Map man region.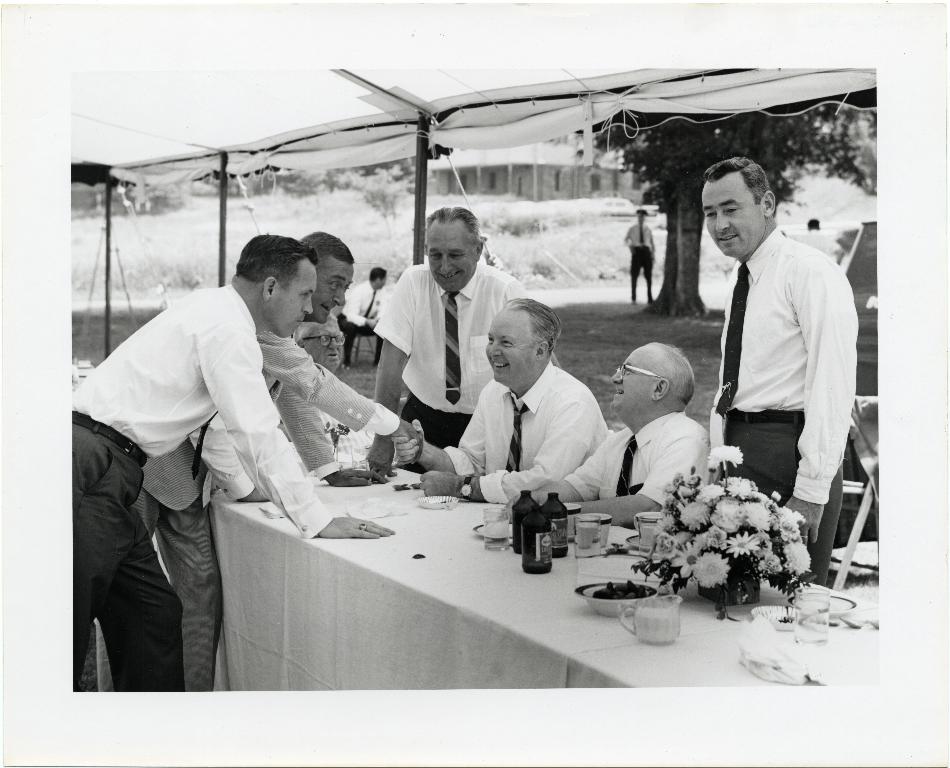
Mapped to l=501, t=343, r=712, b=535.
